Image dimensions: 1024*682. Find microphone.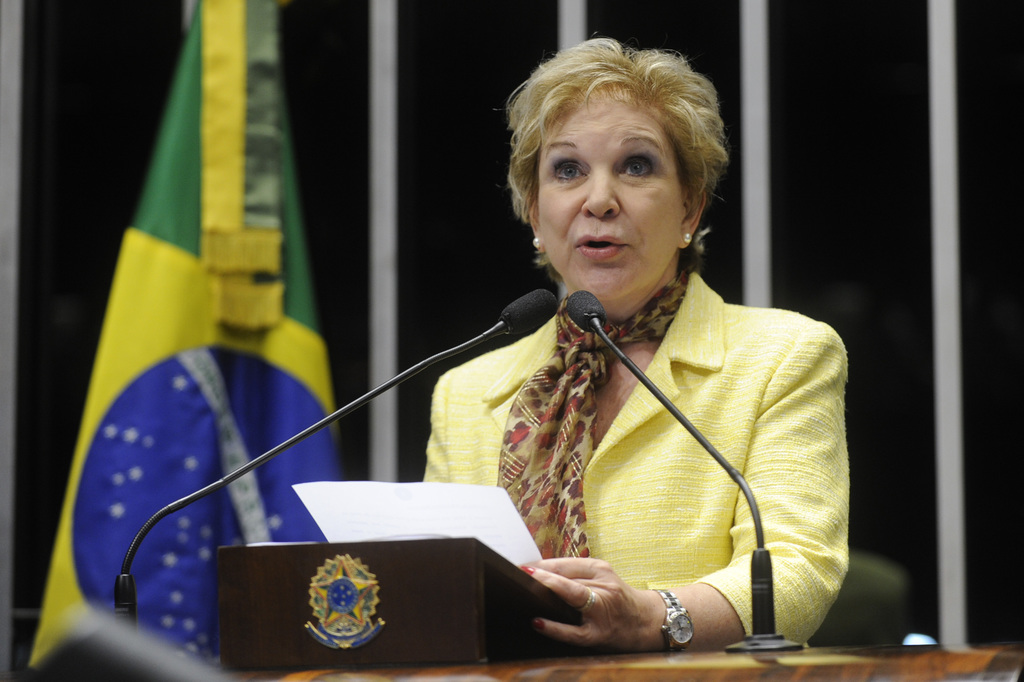
(551, 279, 784, 650).
